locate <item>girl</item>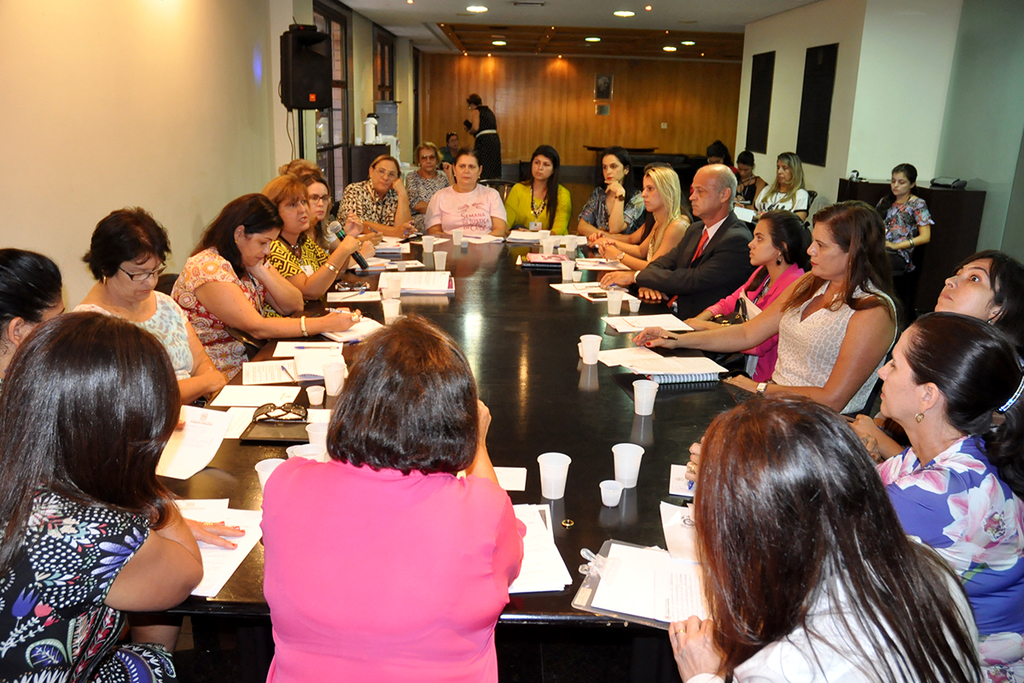
695 214 806 376
